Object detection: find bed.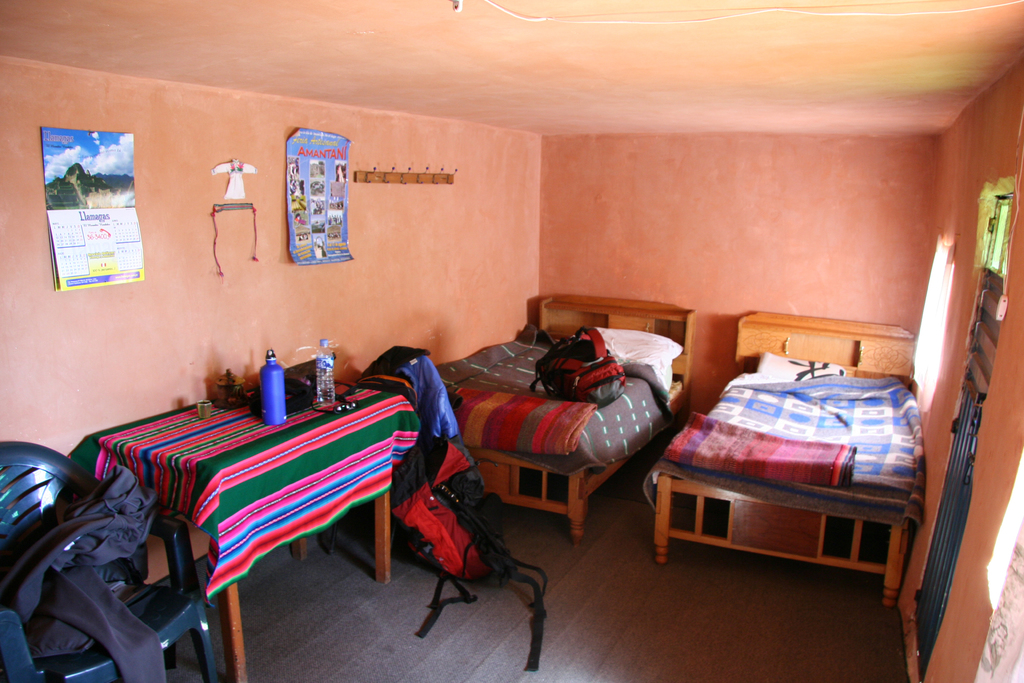
[left=433, top=299, right=698, bottom=547].
